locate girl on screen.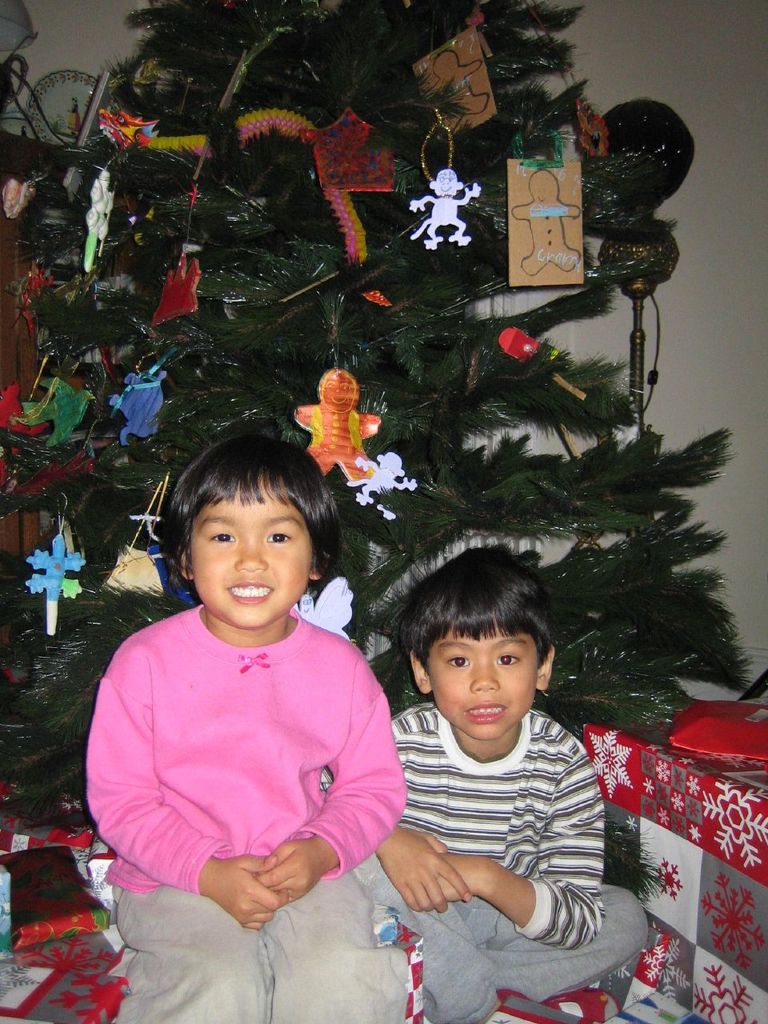
On screen at [85, 438, 407, 1023].
